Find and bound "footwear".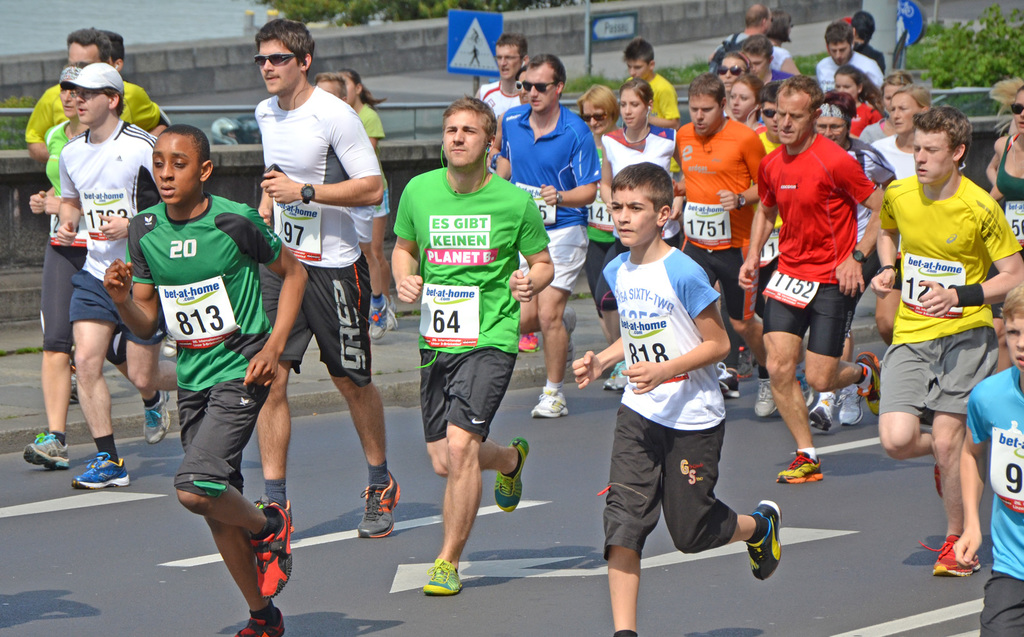
Bound: box=[515, 330, 548, 350].
